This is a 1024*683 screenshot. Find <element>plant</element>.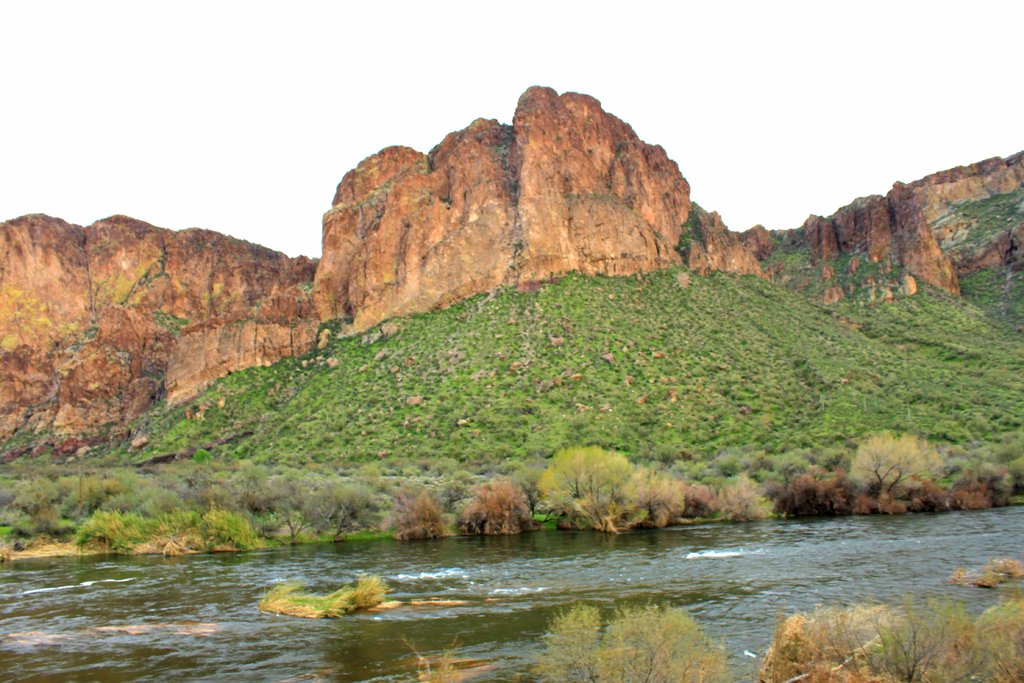
Bounding box: 239,472,286,550.
